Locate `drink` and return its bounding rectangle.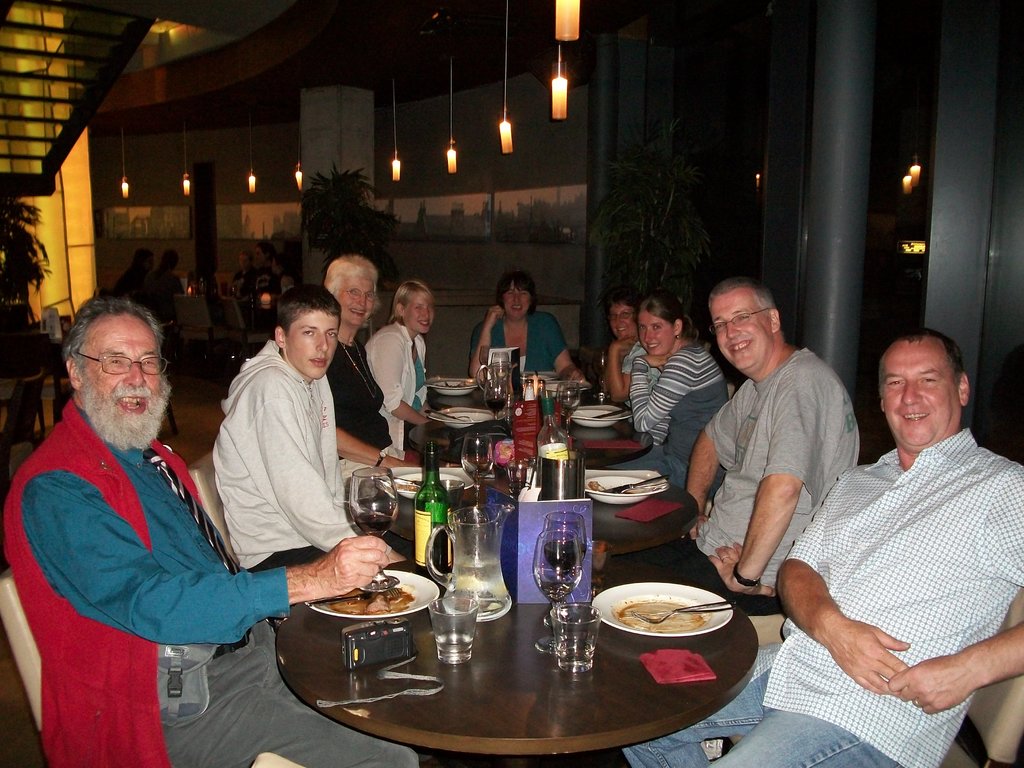
detection(442, 560, 513, 623).
